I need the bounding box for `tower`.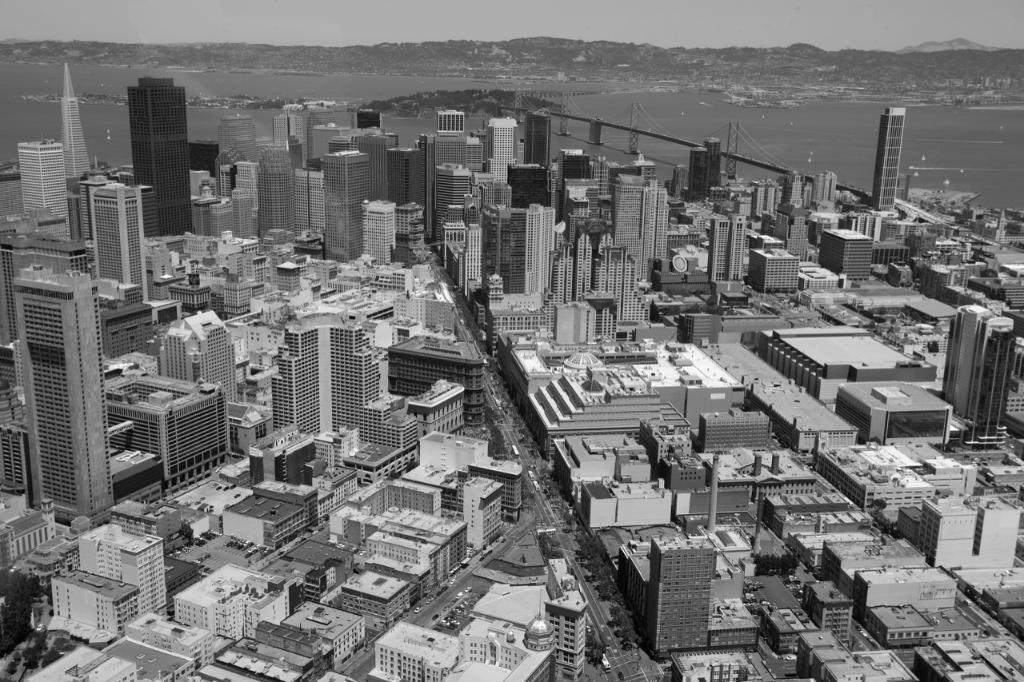
Here it is: locate(867, 102, 906, 213).
